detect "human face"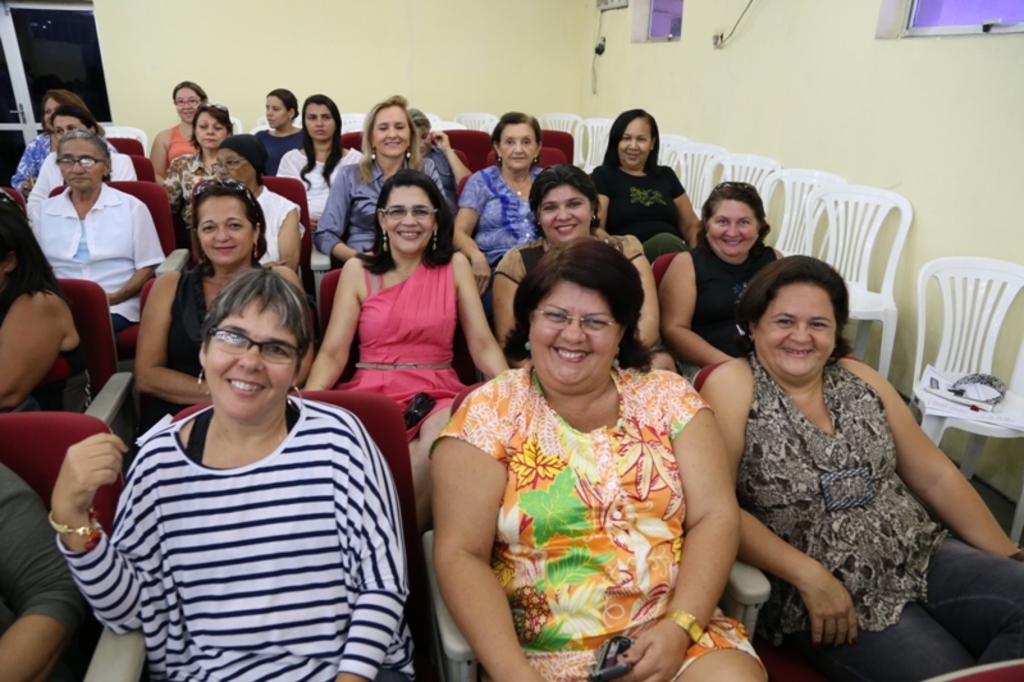
crop(756, 282, 838, 381)
